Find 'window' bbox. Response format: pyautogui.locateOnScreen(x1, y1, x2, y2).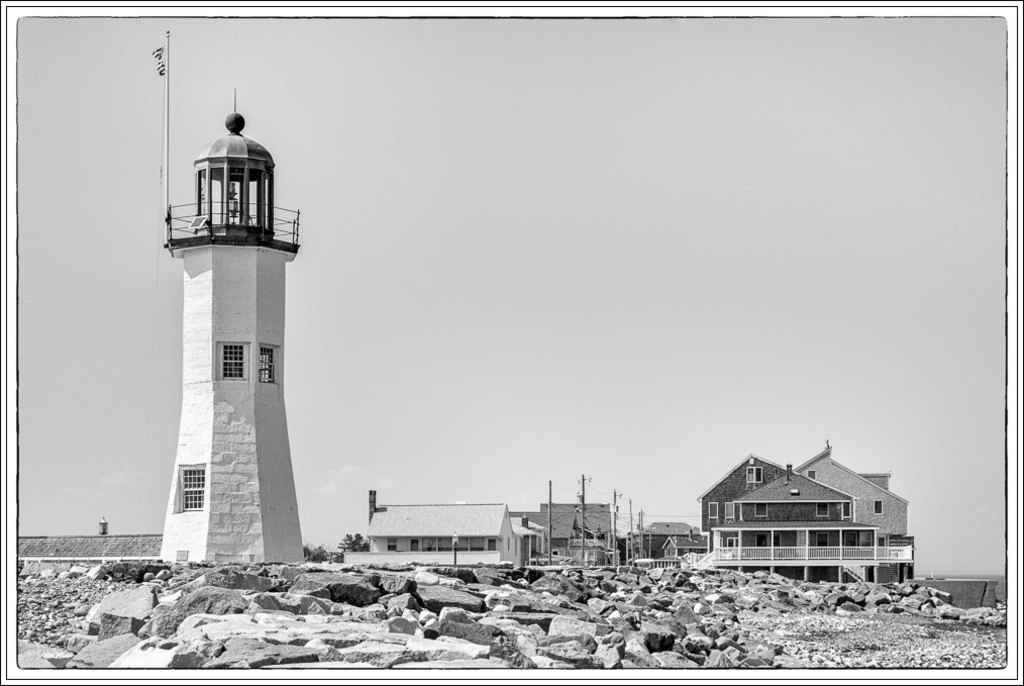
pyautogui.locateOnScreen(708, 499, 719, 517).
